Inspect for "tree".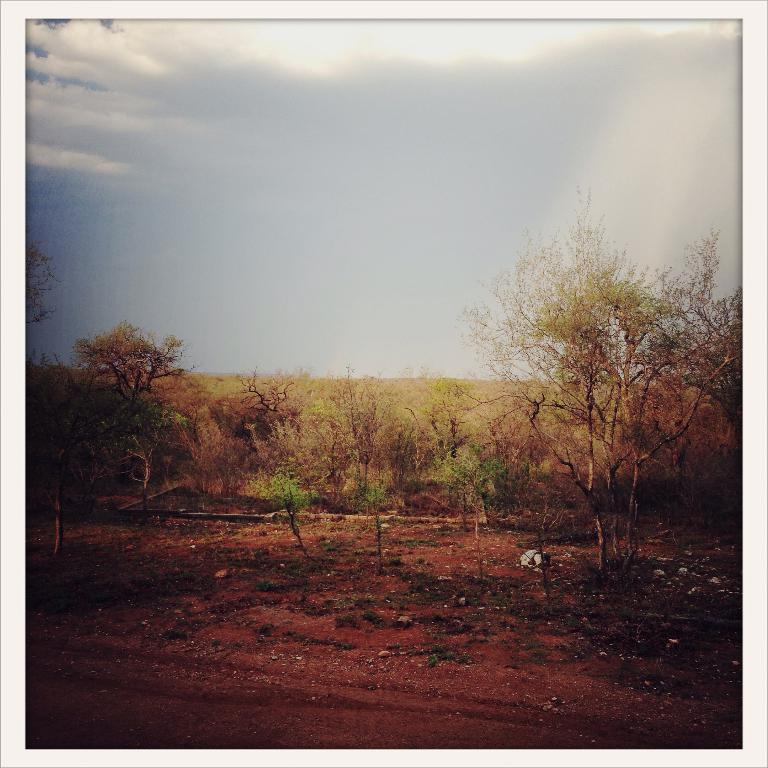
Inspection: bbox(76, 323, 181, 436).
